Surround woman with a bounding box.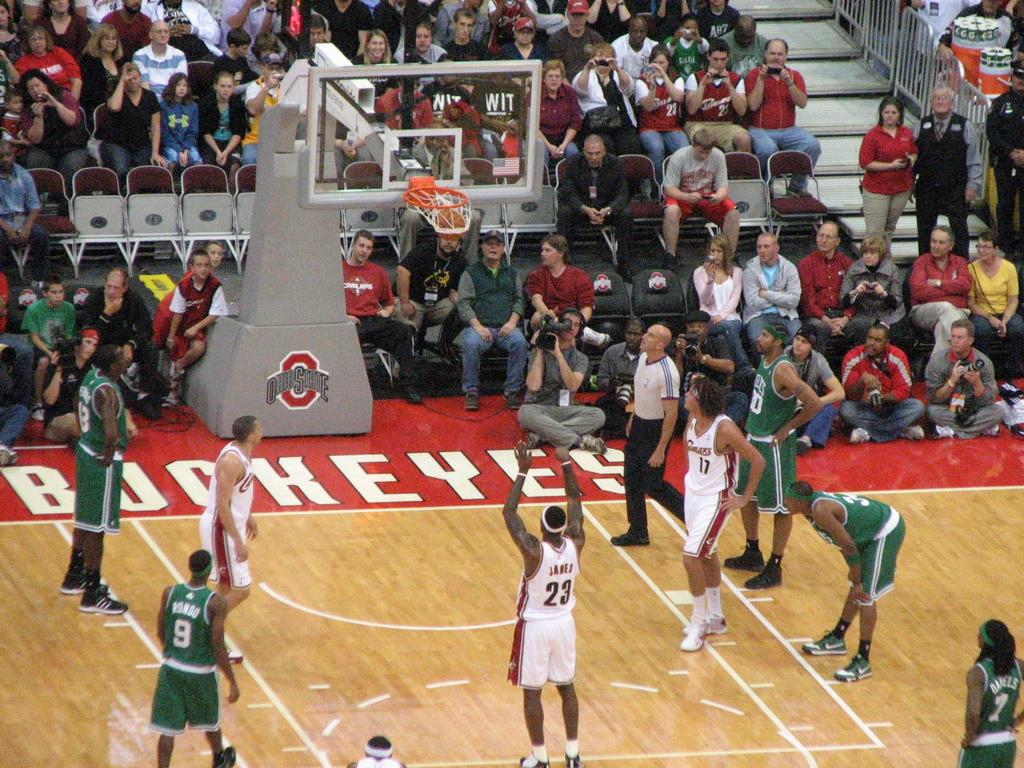
[26,66,90,181].
